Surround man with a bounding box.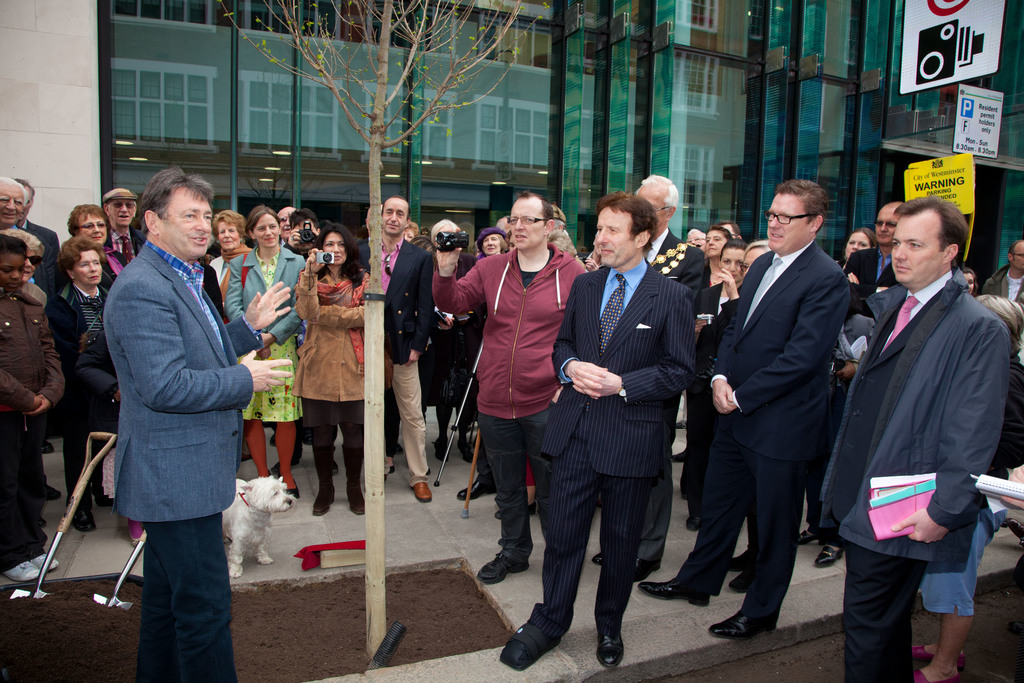
799, 200, 910, 565.
